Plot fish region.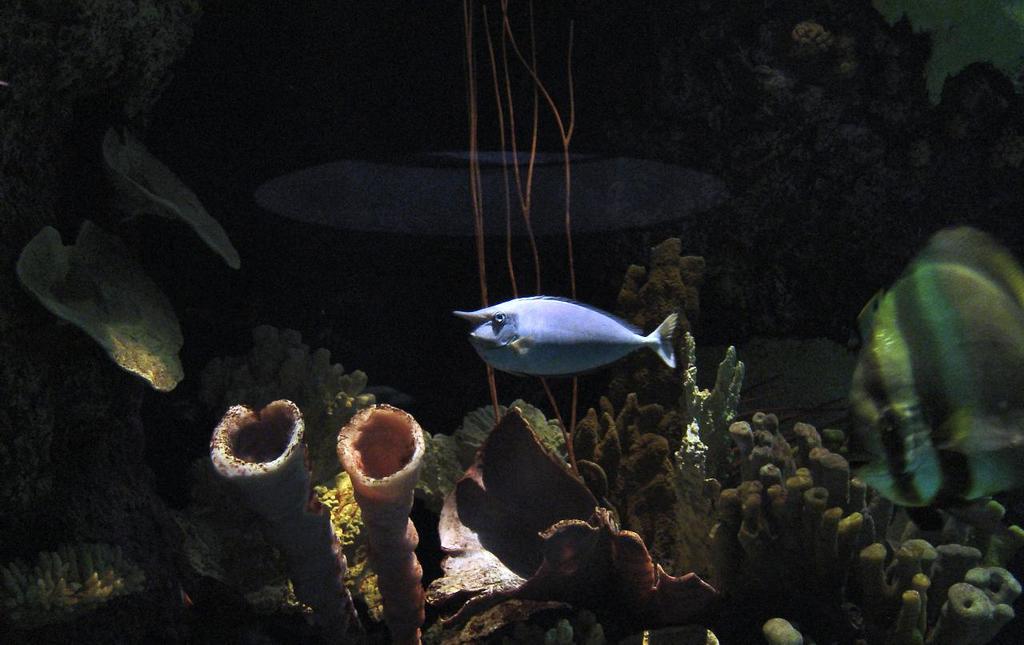
Plotted at 837, 225, 1023, 527.
